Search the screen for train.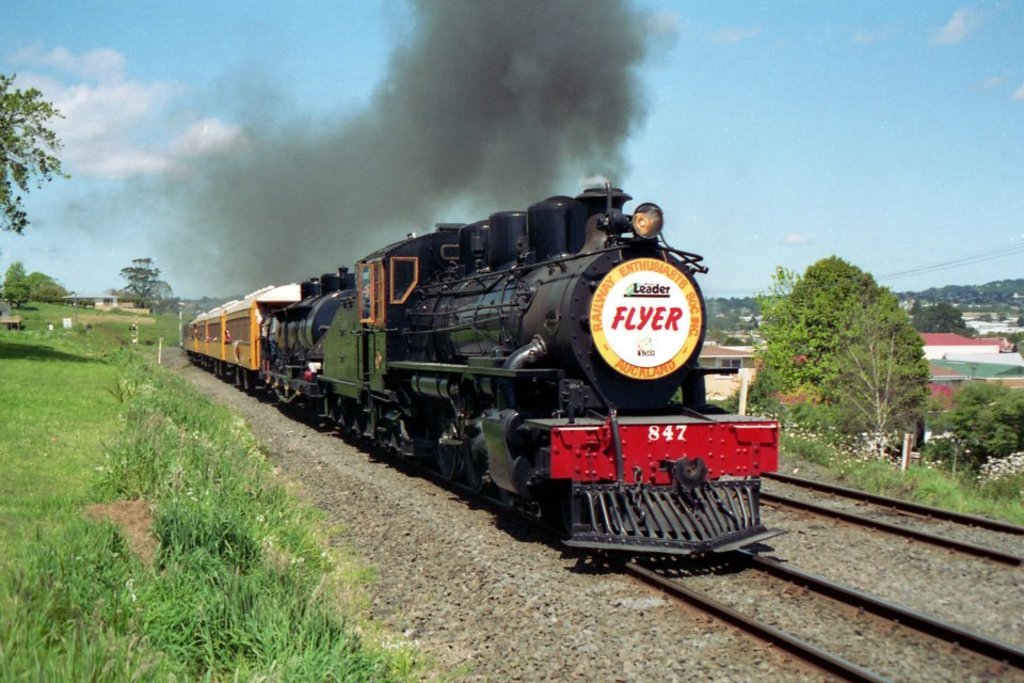
Found at <bbox>185, 184, 781, 566</bbox>.
